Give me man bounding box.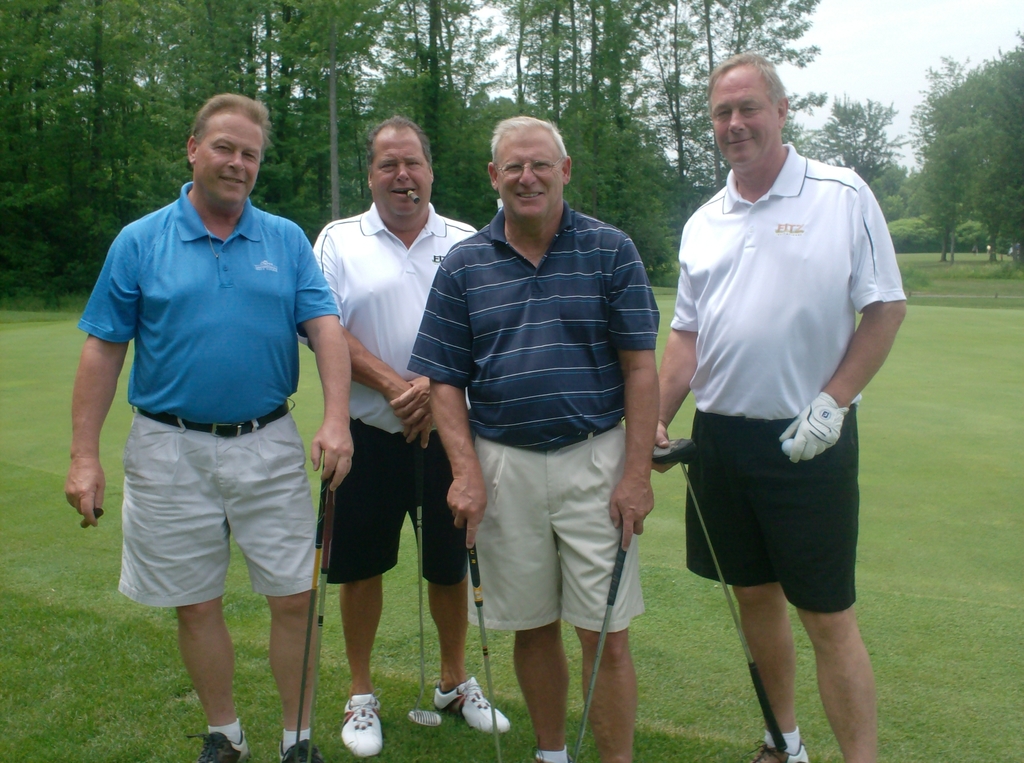
BBox(406, 114, 660, 762).
